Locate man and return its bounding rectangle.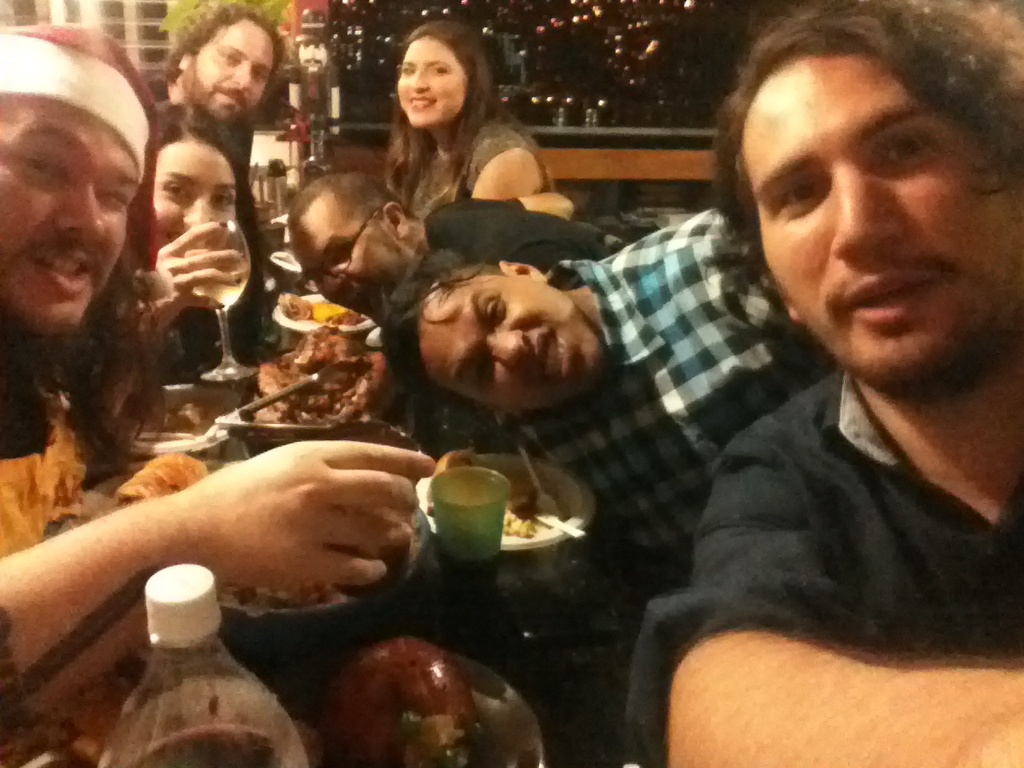
(left=157, top=0, right=290, bottom=390).
